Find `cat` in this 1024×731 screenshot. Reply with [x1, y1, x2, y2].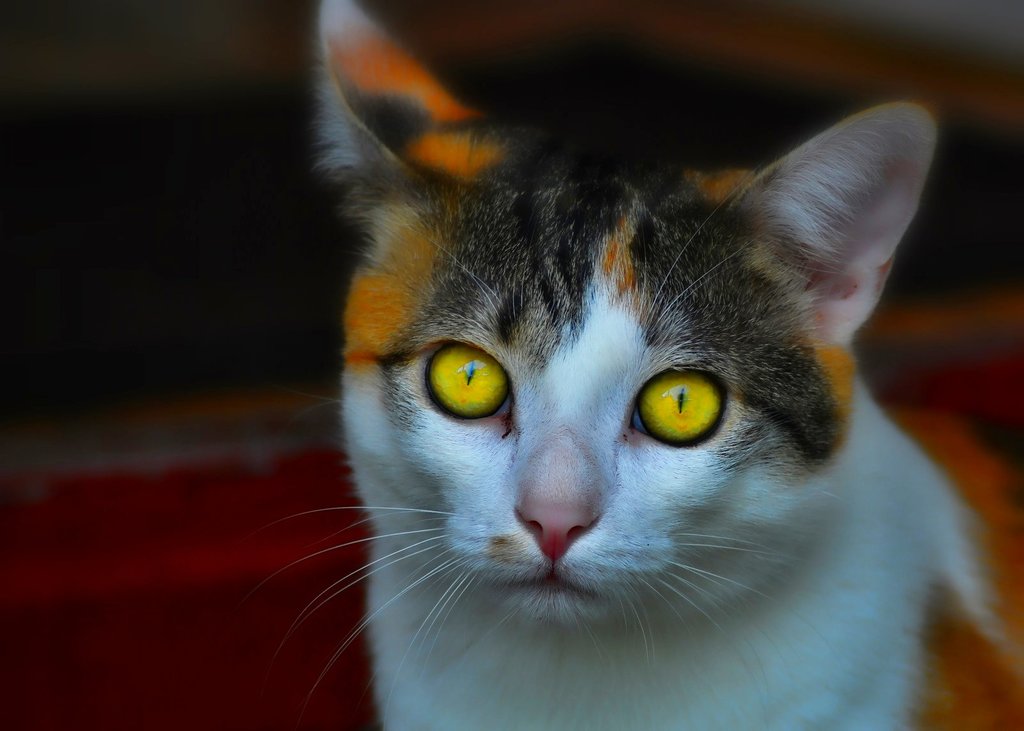
[241, 0, 1023, 730].
